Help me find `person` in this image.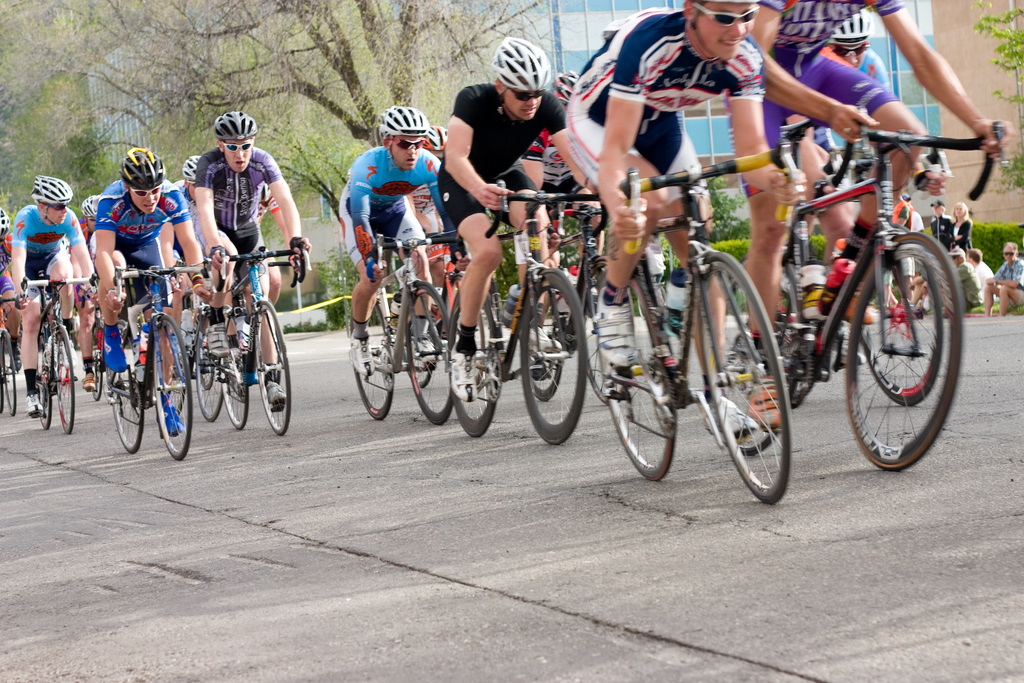
Found it: bbox(950, 199, 971, 248).
